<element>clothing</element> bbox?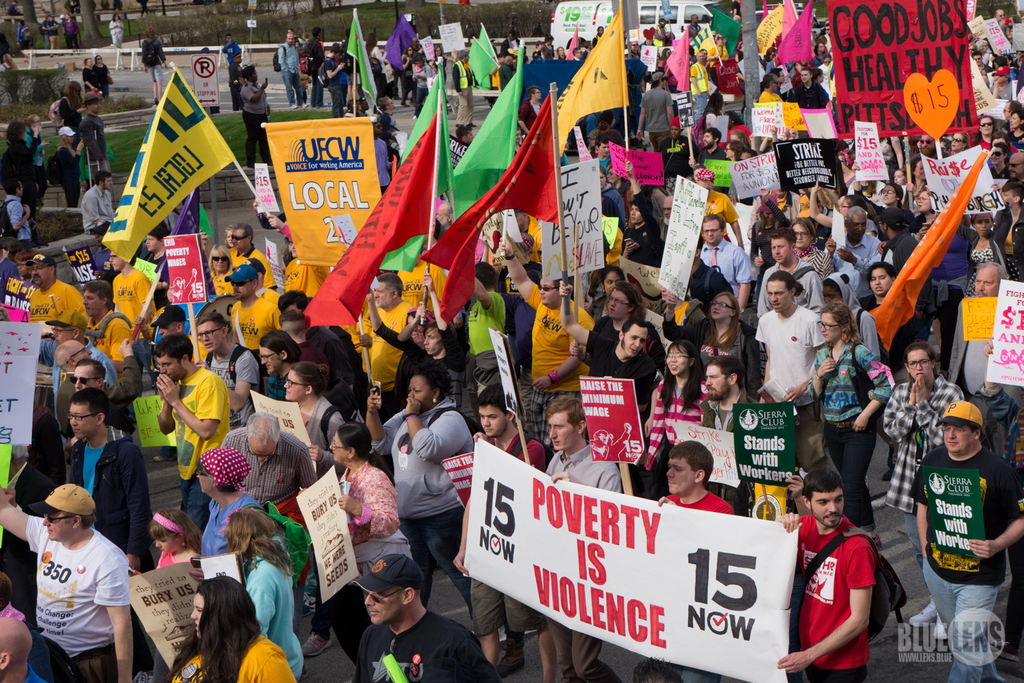
rect(662, 314, 755, 380)
